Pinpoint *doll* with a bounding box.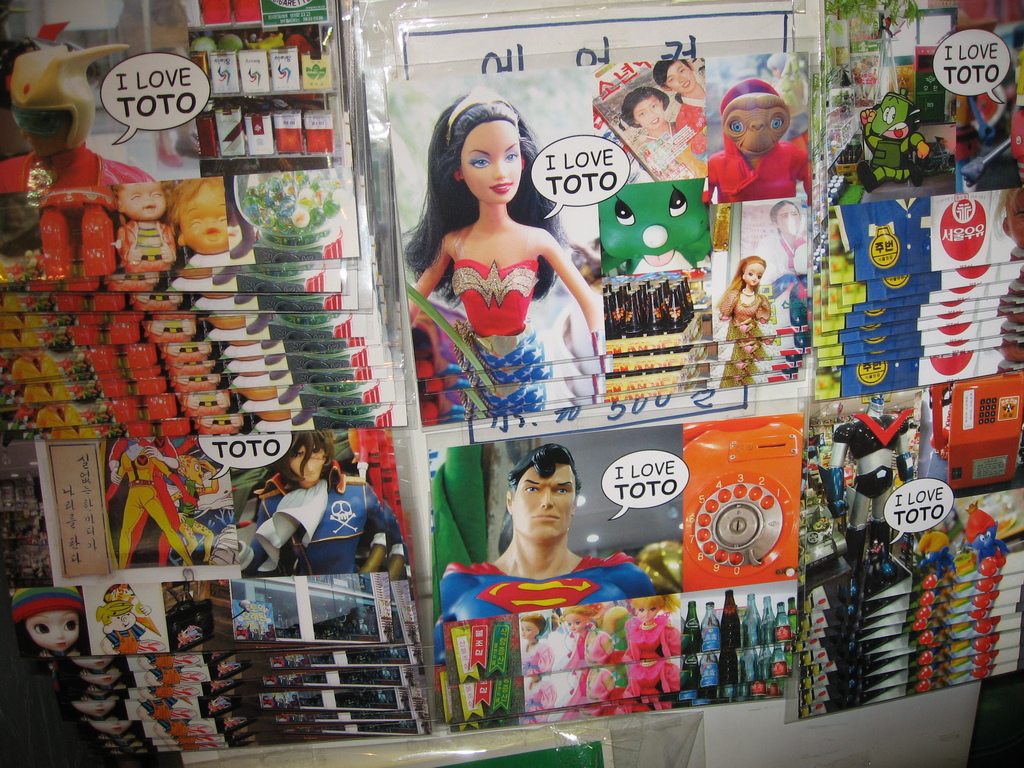
762:196:805:373.
